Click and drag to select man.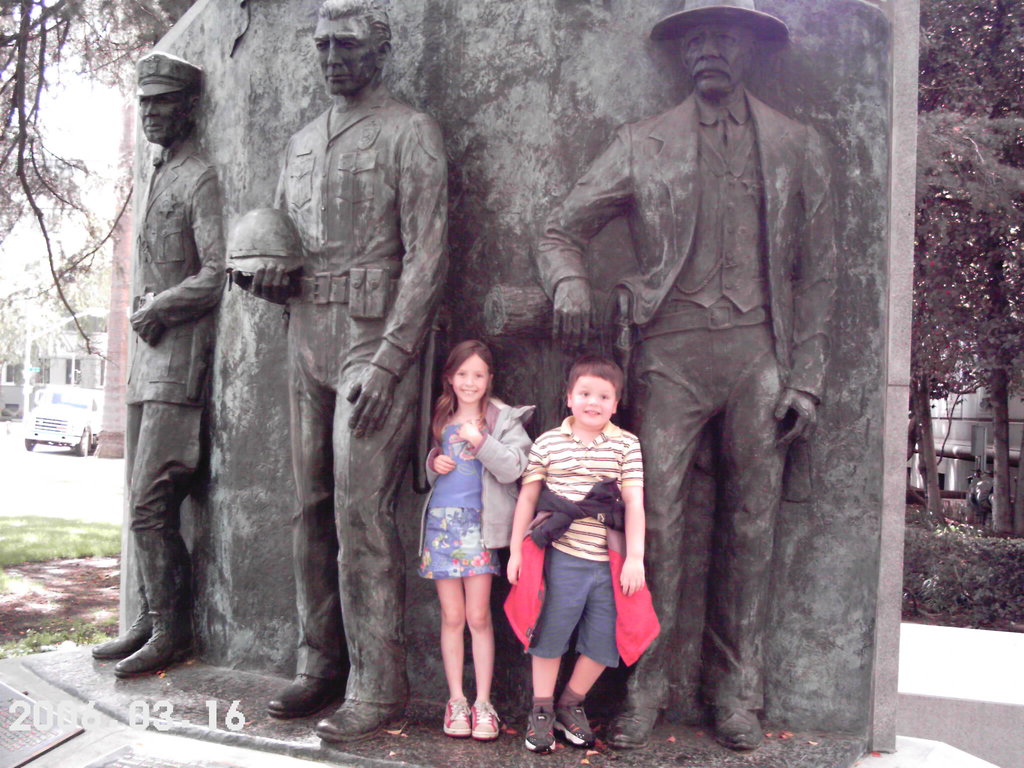
Selection: x1=89 y1=49 x2=229 y2=680.
